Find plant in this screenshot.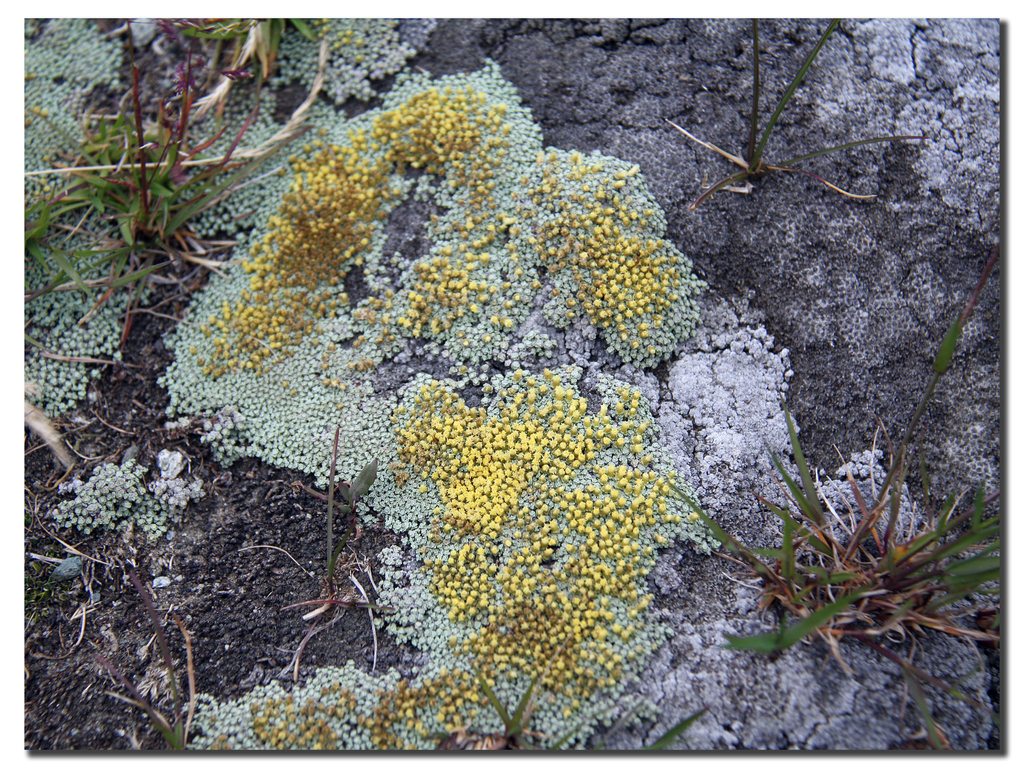
The bounding box for plant is 650:346:1001:648.
